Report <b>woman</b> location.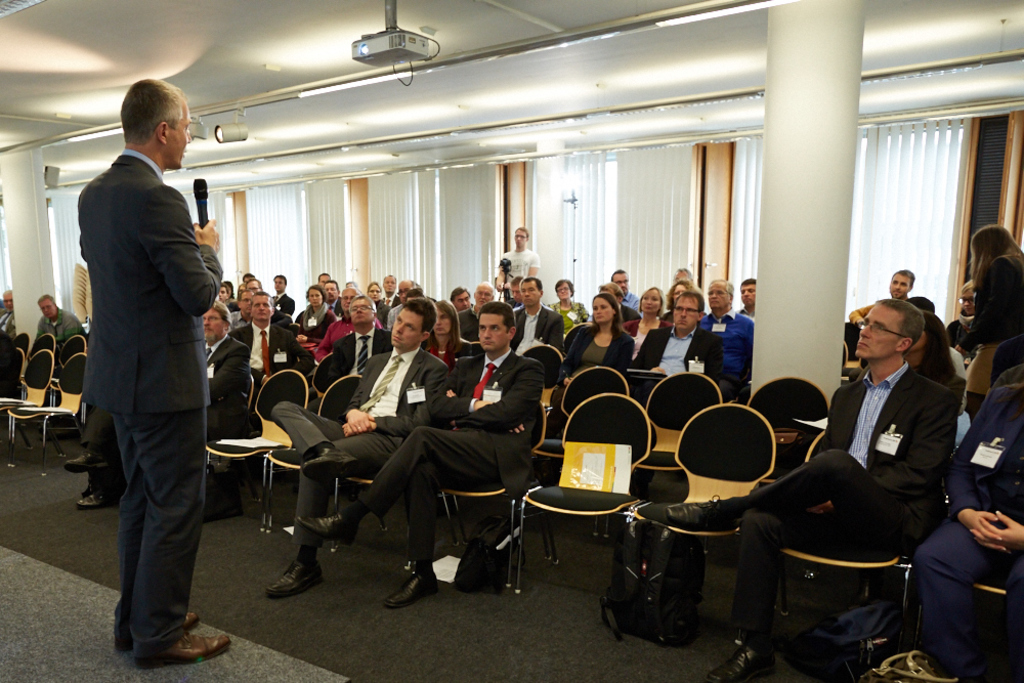
Report: select_region(293, 287, 332, 341).
